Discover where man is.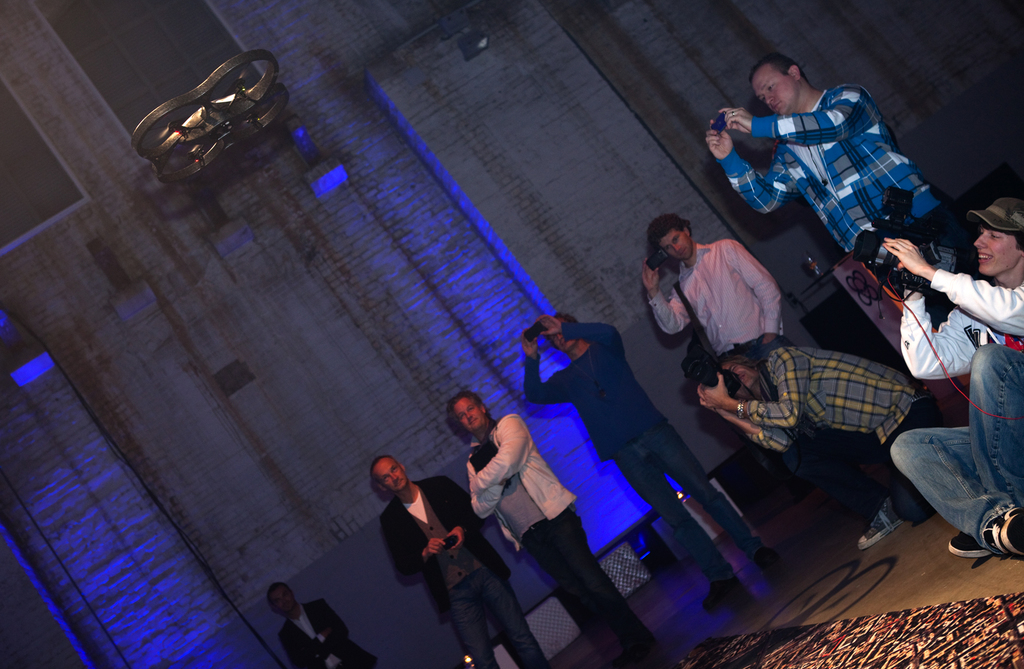
Discovered at <box>265,582,378,668</box>.
